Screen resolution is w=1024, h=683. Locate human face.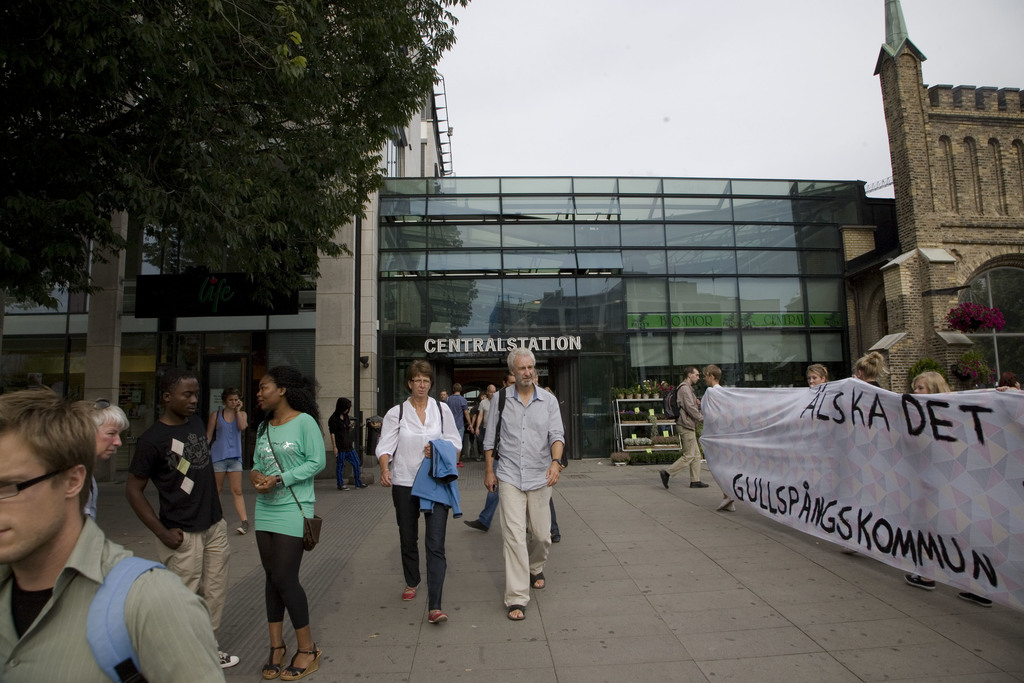
select_region(258, 372, 281, 414).
